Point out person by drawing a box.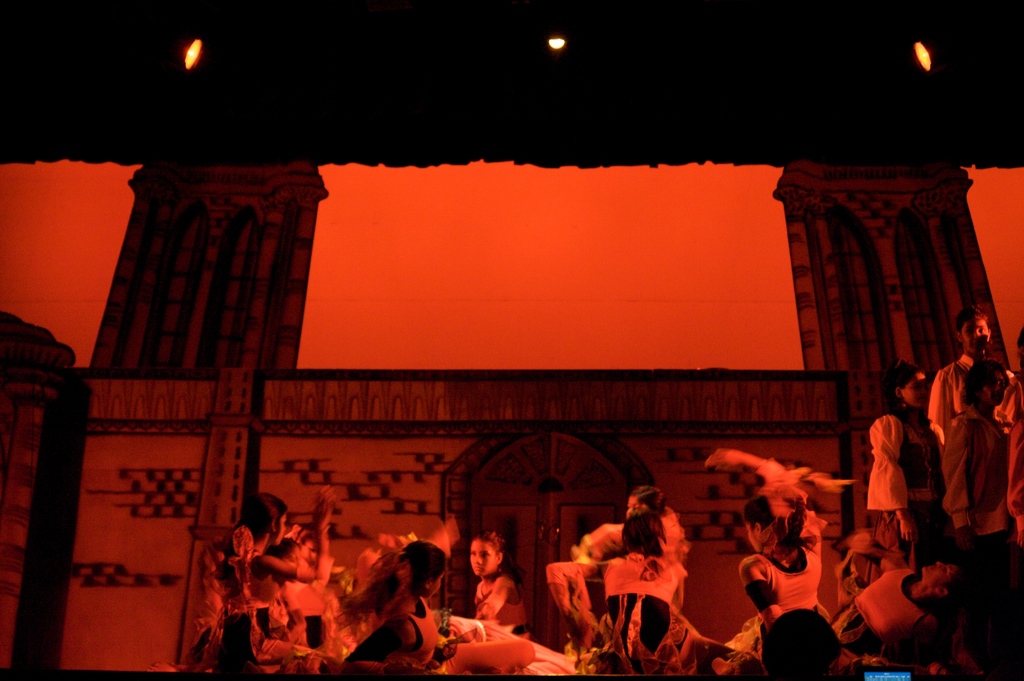
left=181, top=485, right=332, bottom=677.
